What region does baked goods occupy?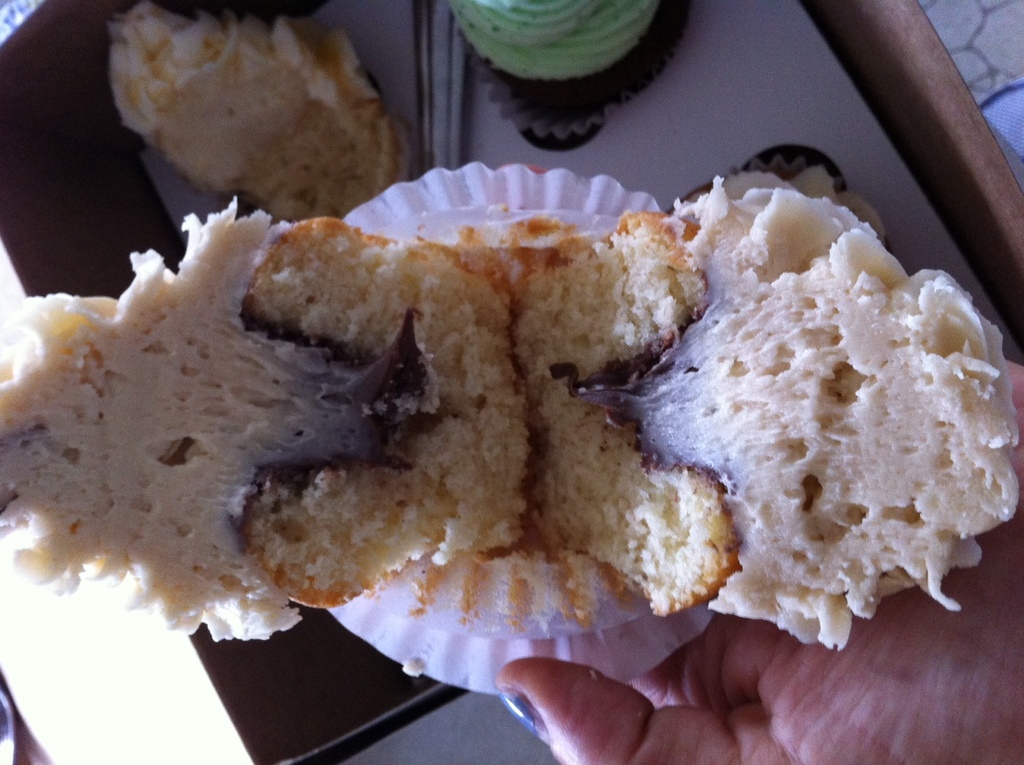
<region>0, 196, 1022, 651</region>.
